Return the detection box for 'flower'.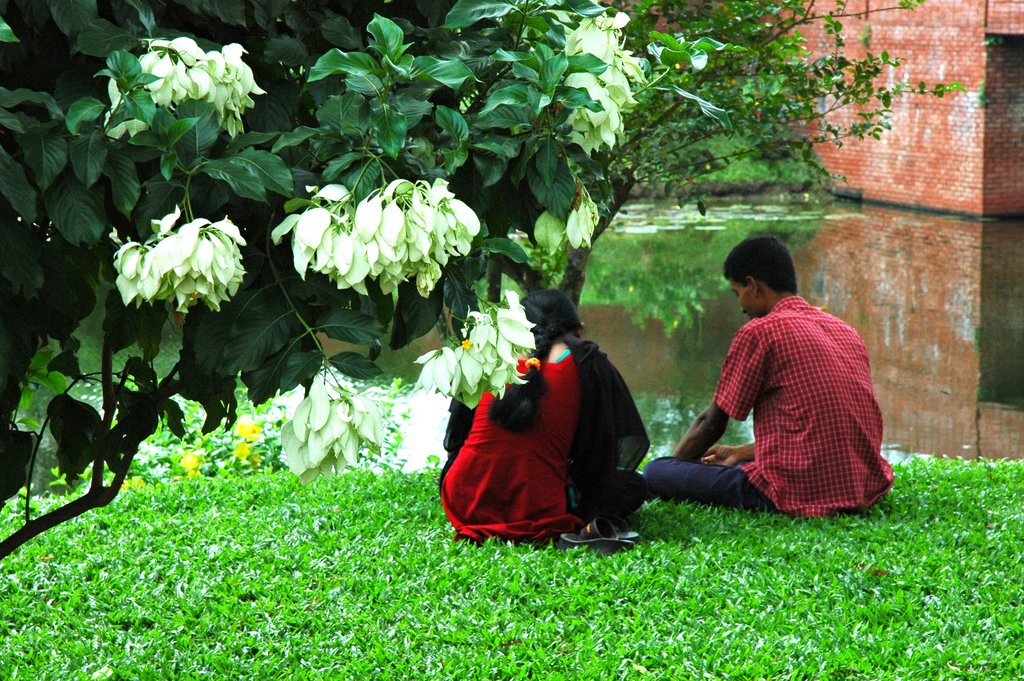
<region>186, 467, 205, 483</region>.
